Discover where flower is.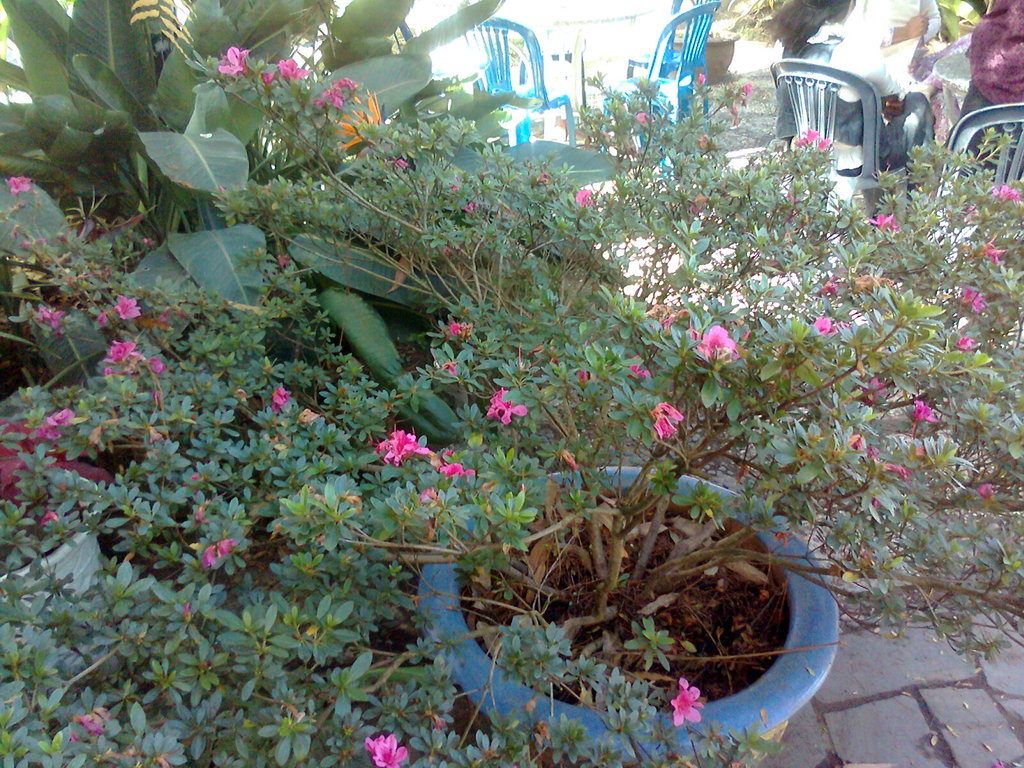
Discovered at 646,399,681,440.
